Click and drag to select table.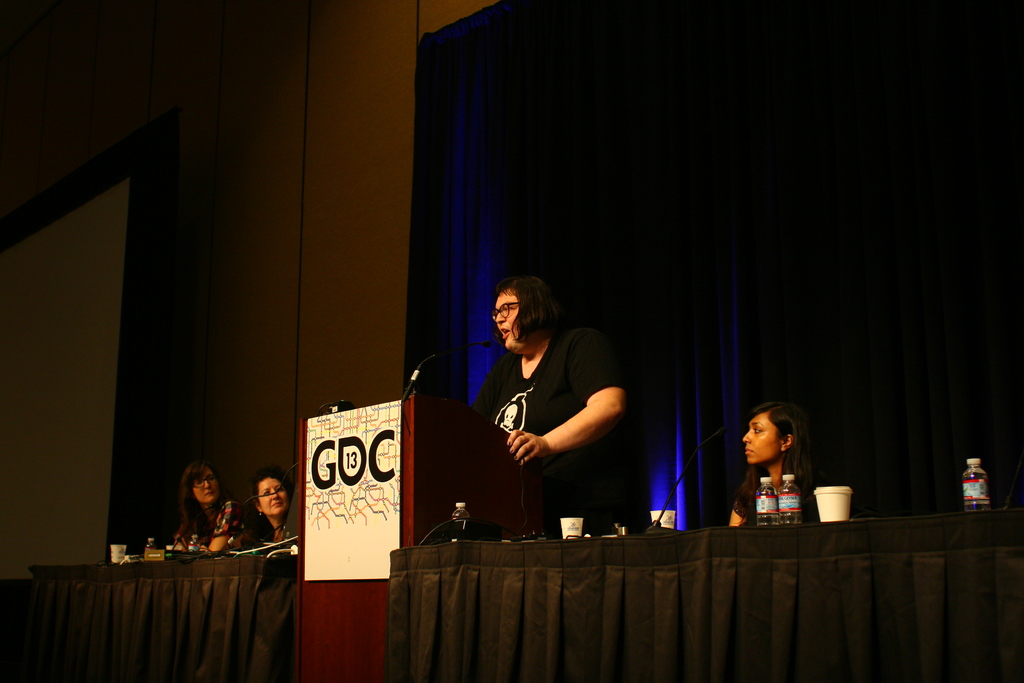
Selection: <bbox>383, 529, 1023, 682</bbox>.
